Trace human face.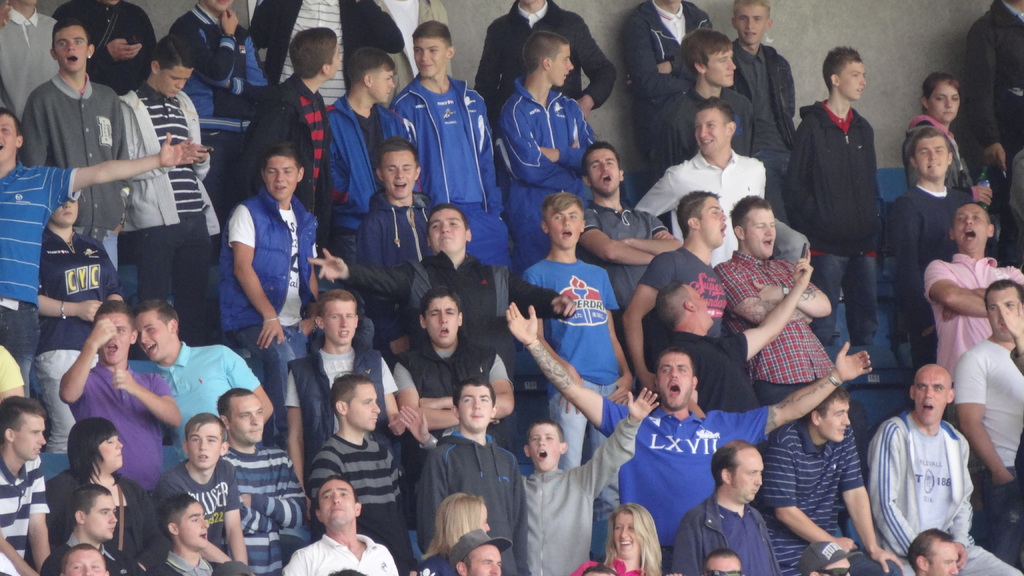
Traced to pyautogui.locateOnScreen(133, 310, 173, 359).
